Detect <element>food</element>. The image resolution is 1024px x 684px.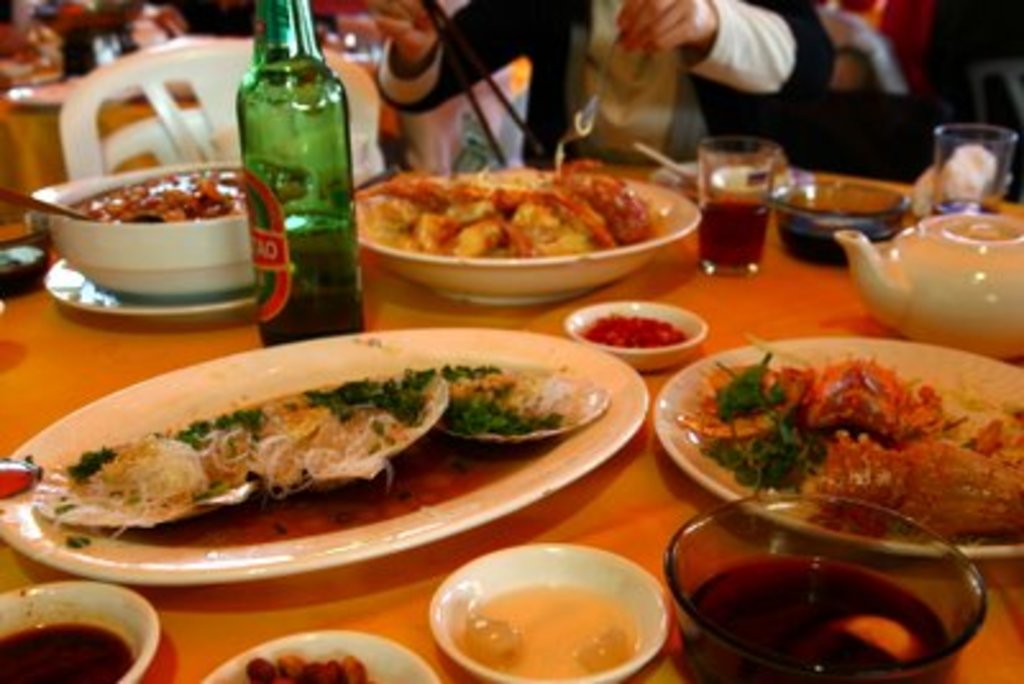
bbox=[781, 184, 904, 269].
